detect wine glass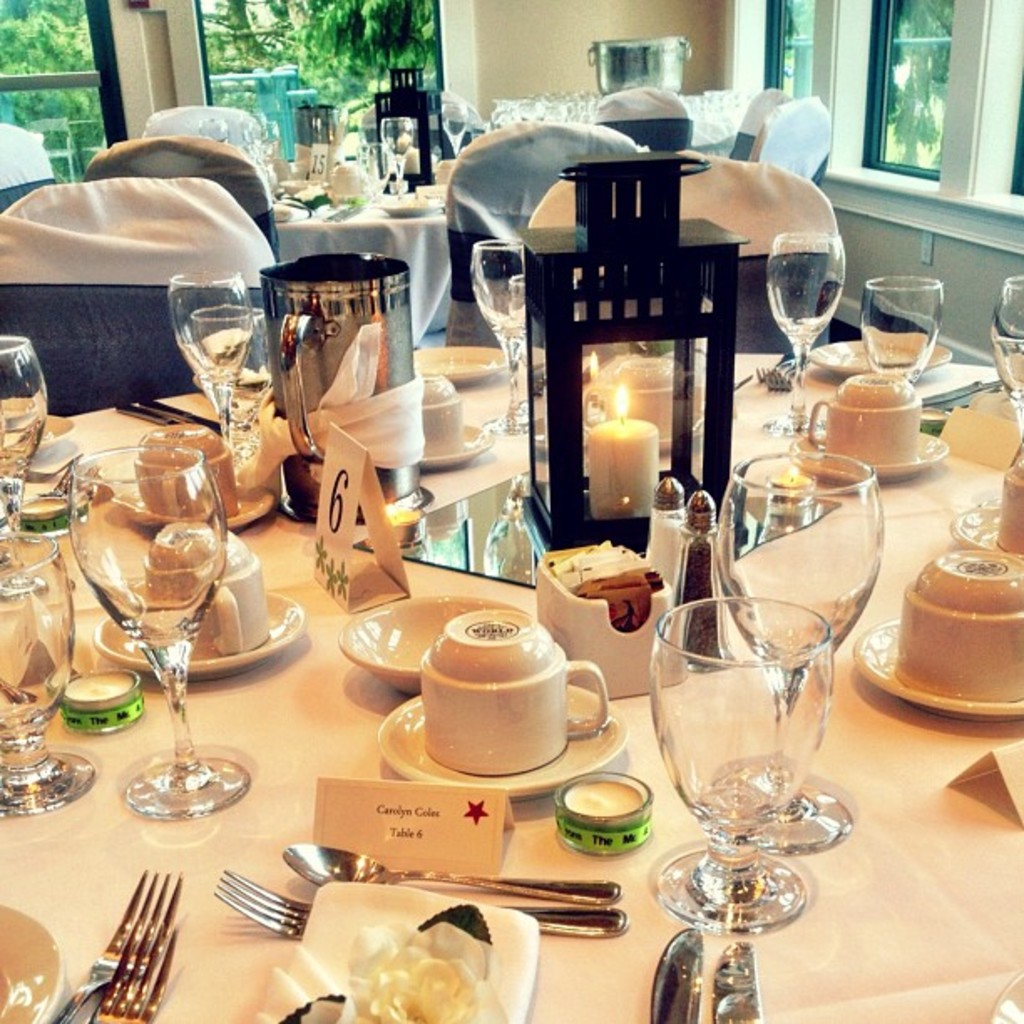
[853,274,945,395]
